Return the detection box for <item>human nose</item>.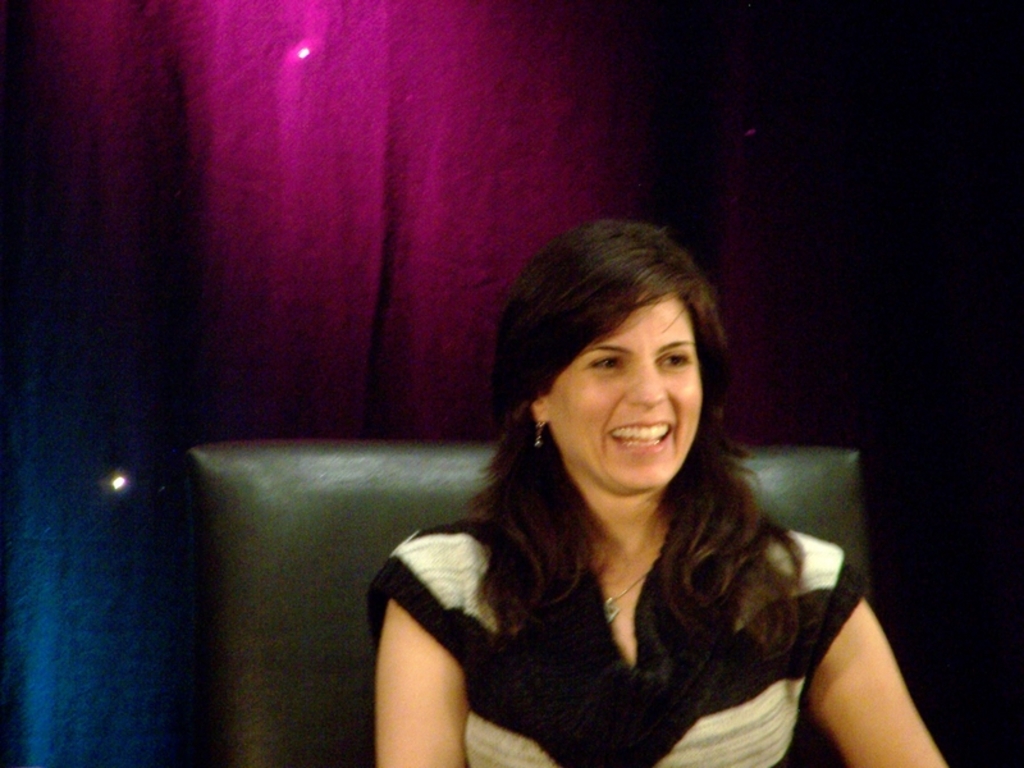
621:362:667:411.
